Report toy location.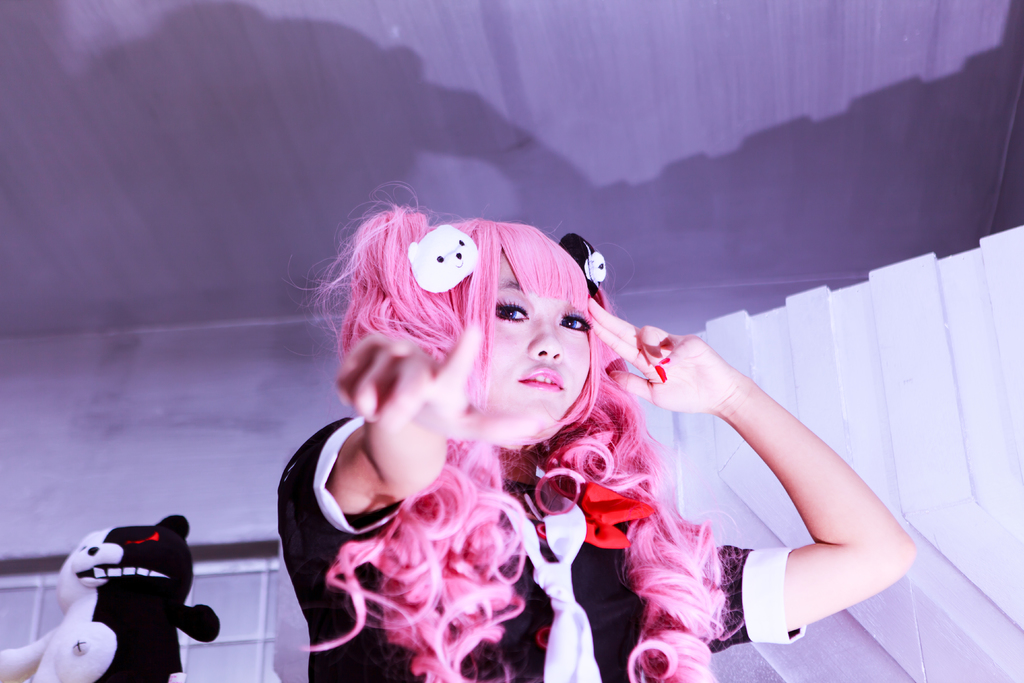
Report: locate(0, 509, 227, 682).
